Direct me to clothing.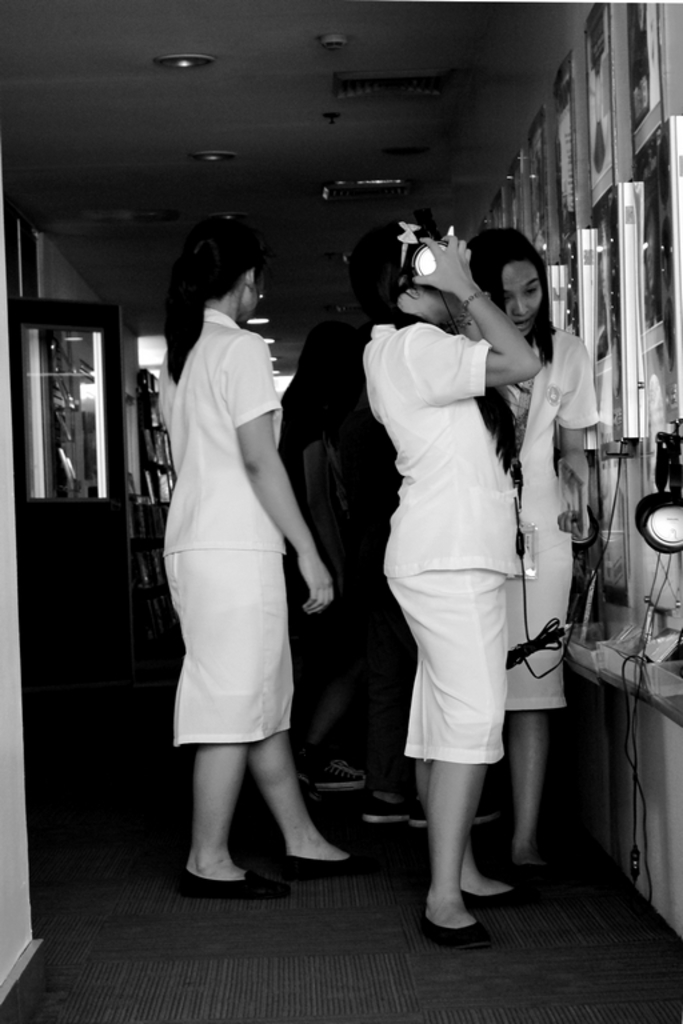
Direction: <region>363, 324, 526, 761</region>.
